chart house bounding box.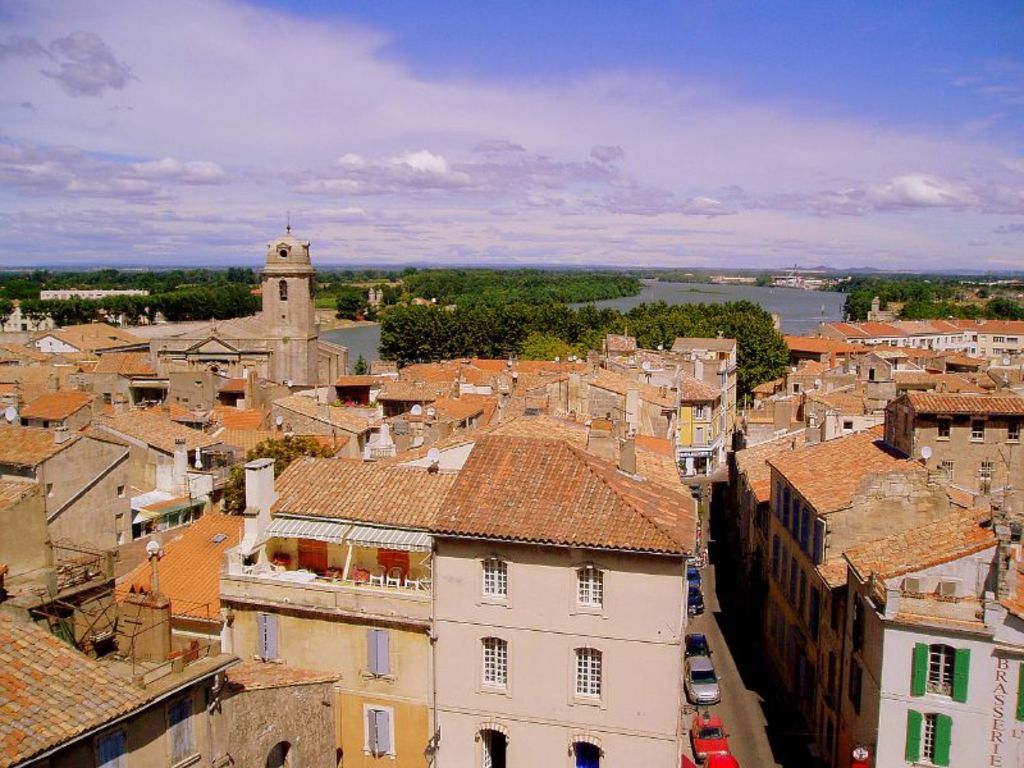
Charted: box=[881, 397, 1023, 521].
